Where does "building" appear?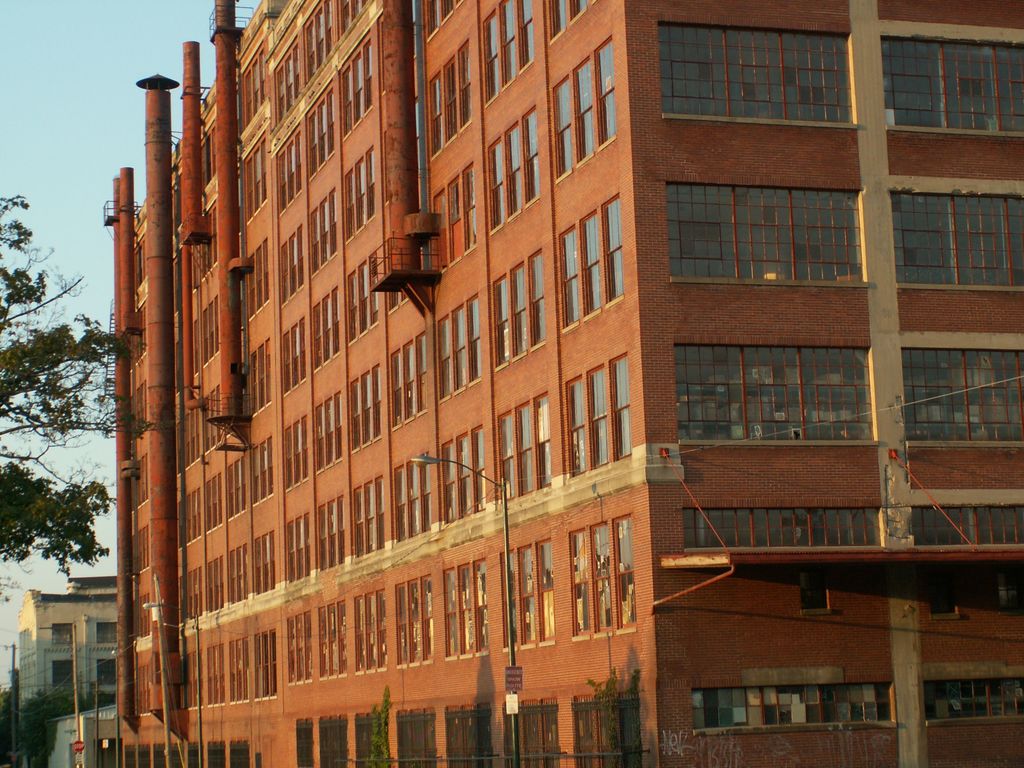
Appears at {"x1": 17, "y1": 579, "x2": 120, "y2": 767}.
